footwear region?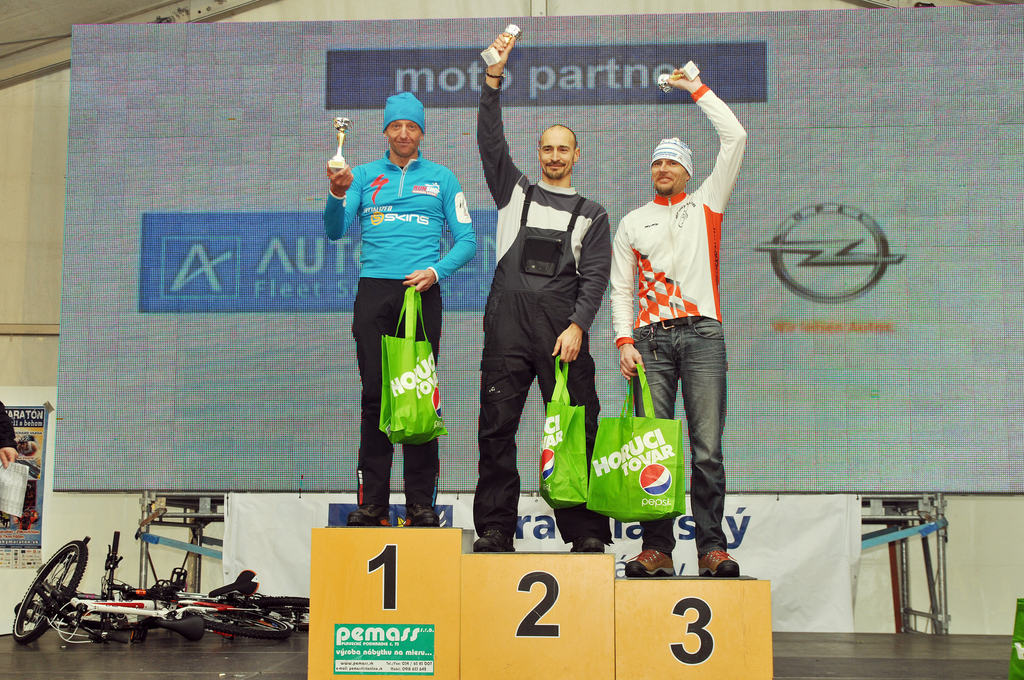
BBox(567, 533, 605, 554)
